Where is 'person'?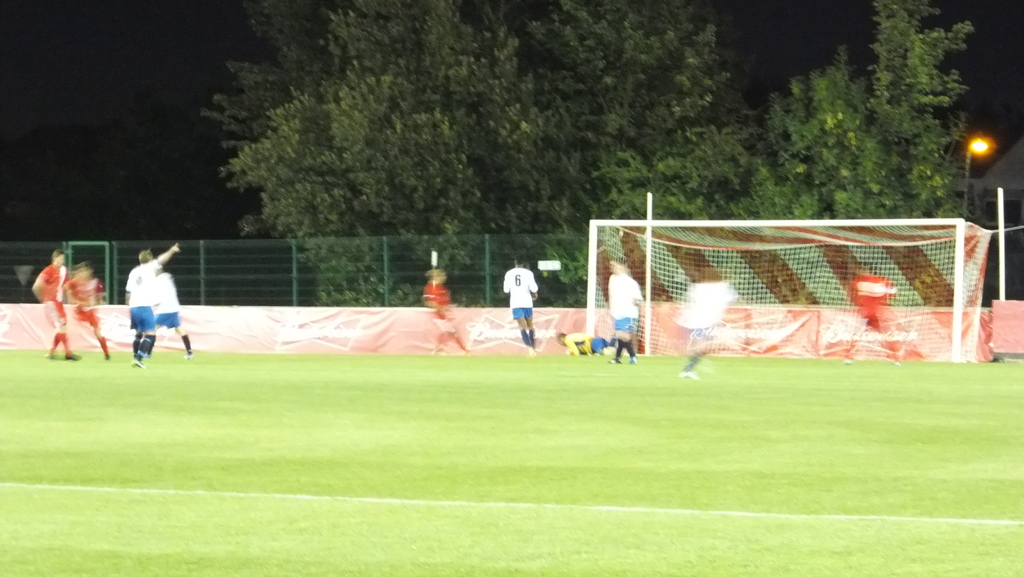
<box>35,248,81,355</box>.
